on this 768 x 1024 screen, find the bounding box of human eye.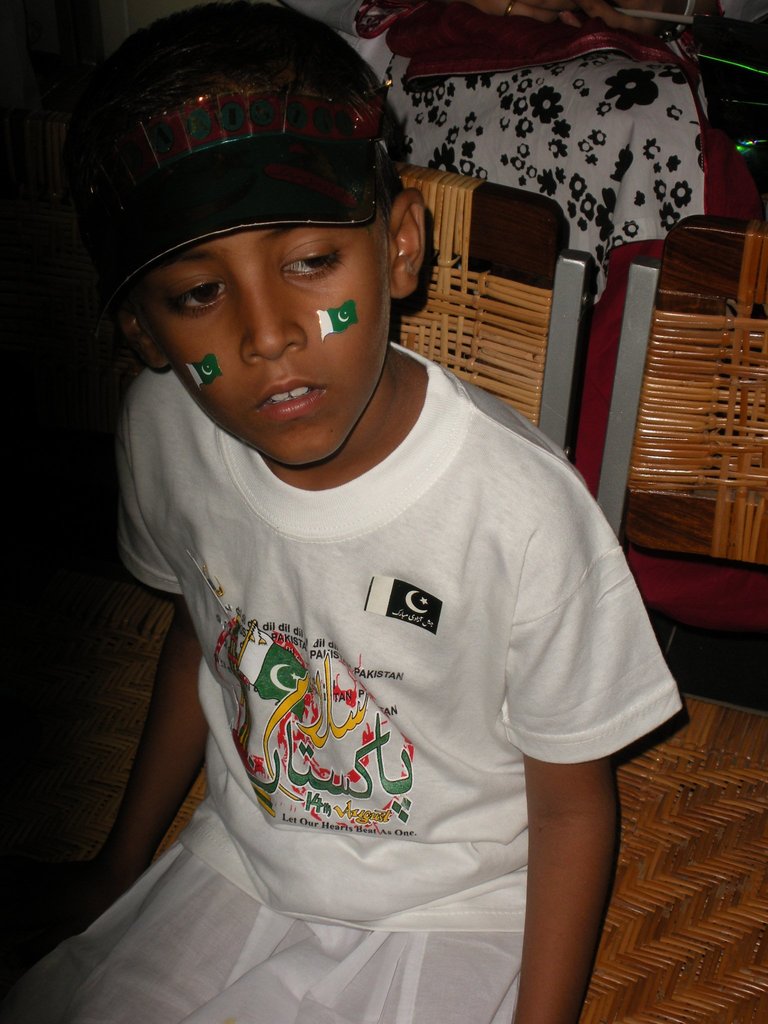
Bounding box: 275:242:338:282.
